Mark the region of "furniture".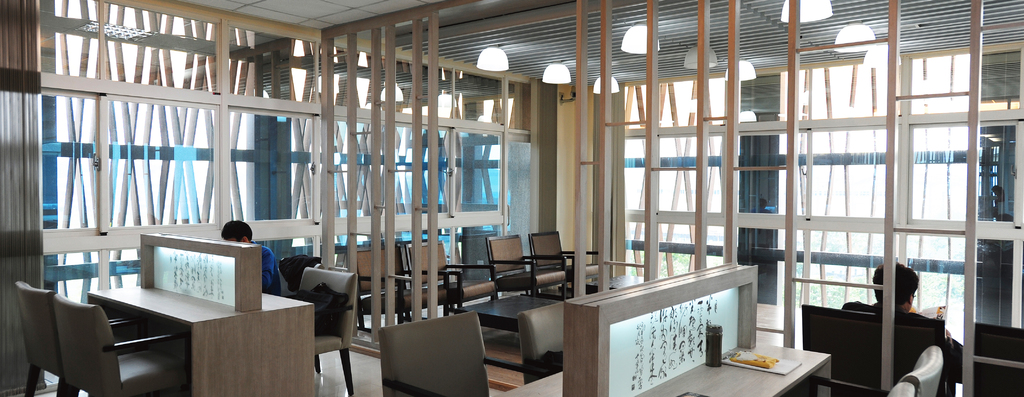
Region: rect(289, 261, 358, 396).
